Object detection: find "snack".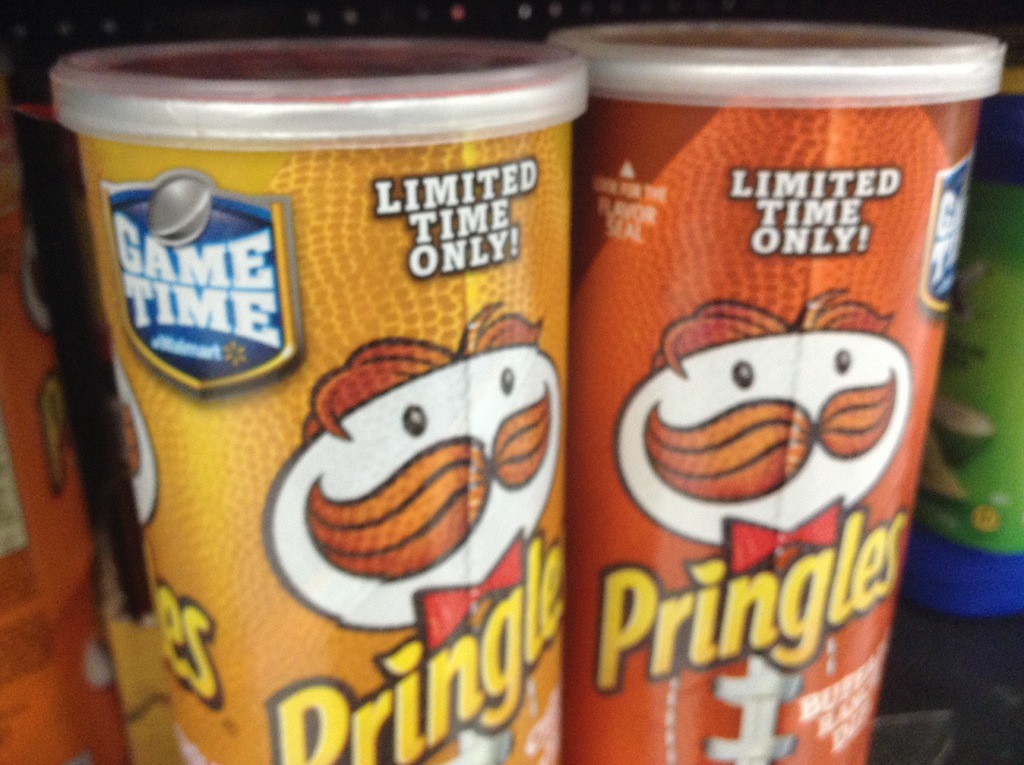
{"x1": 548, "y1": 23, "x2": 1006, "y2": 763}.
